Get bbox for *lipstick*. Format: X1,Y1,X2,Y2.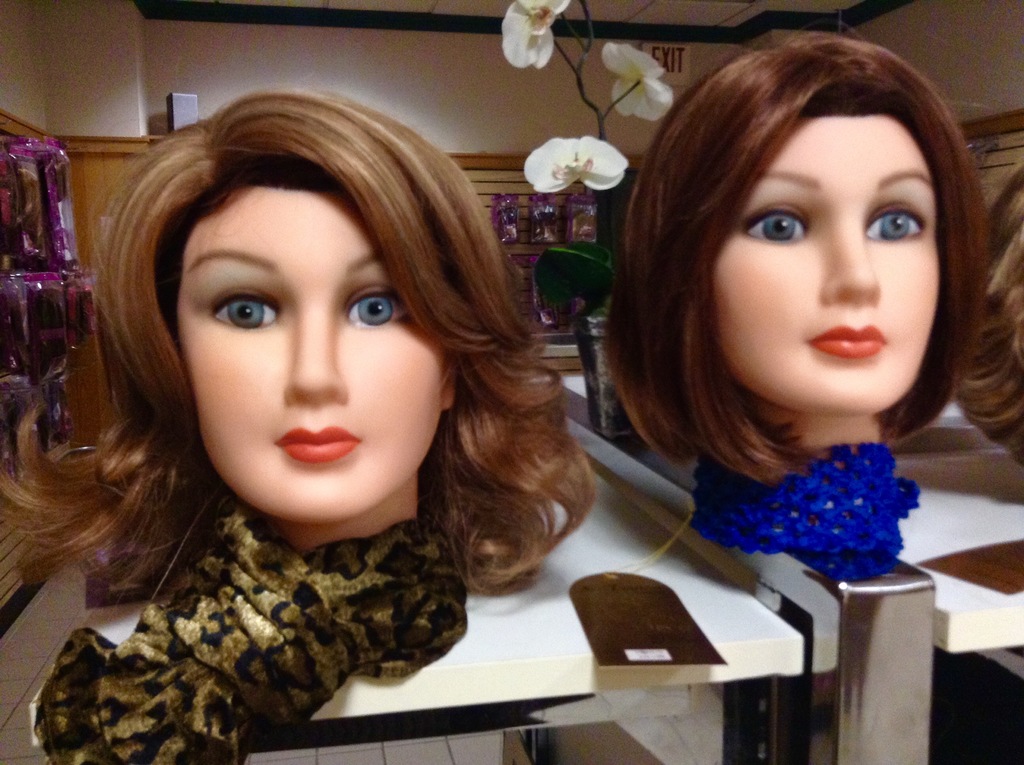
271,426,364,458.
